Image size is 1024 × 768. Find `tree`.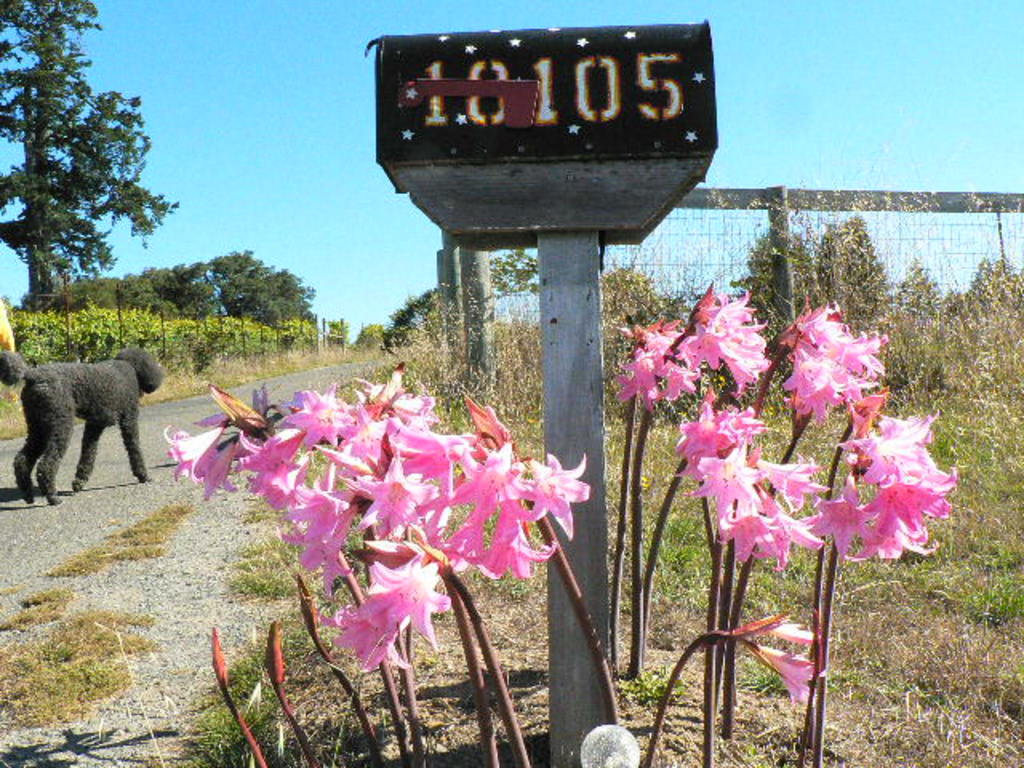
region(592, 259, 682, 368).
